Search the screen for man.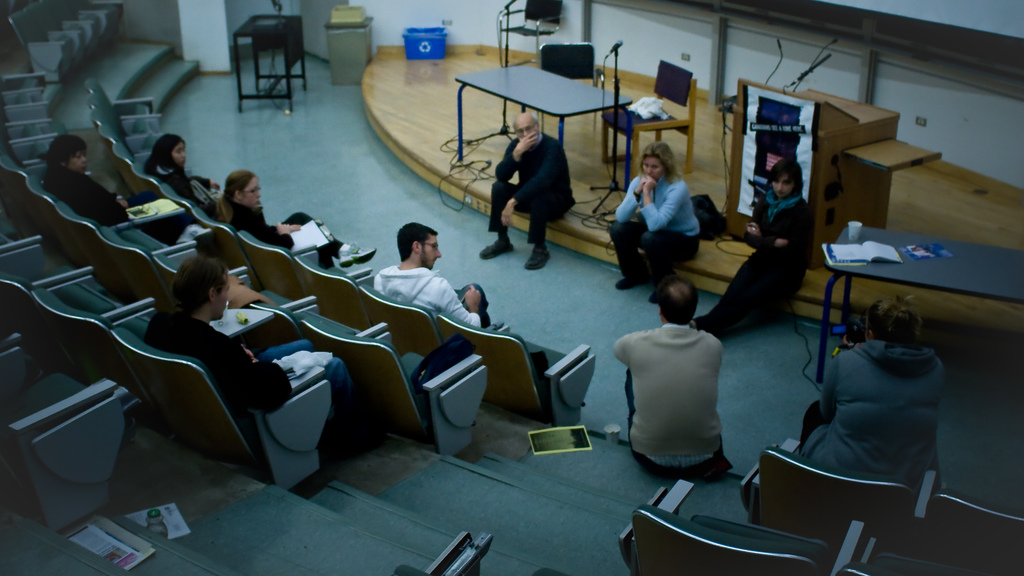
Found at rect(42, 133, 133, 230).
